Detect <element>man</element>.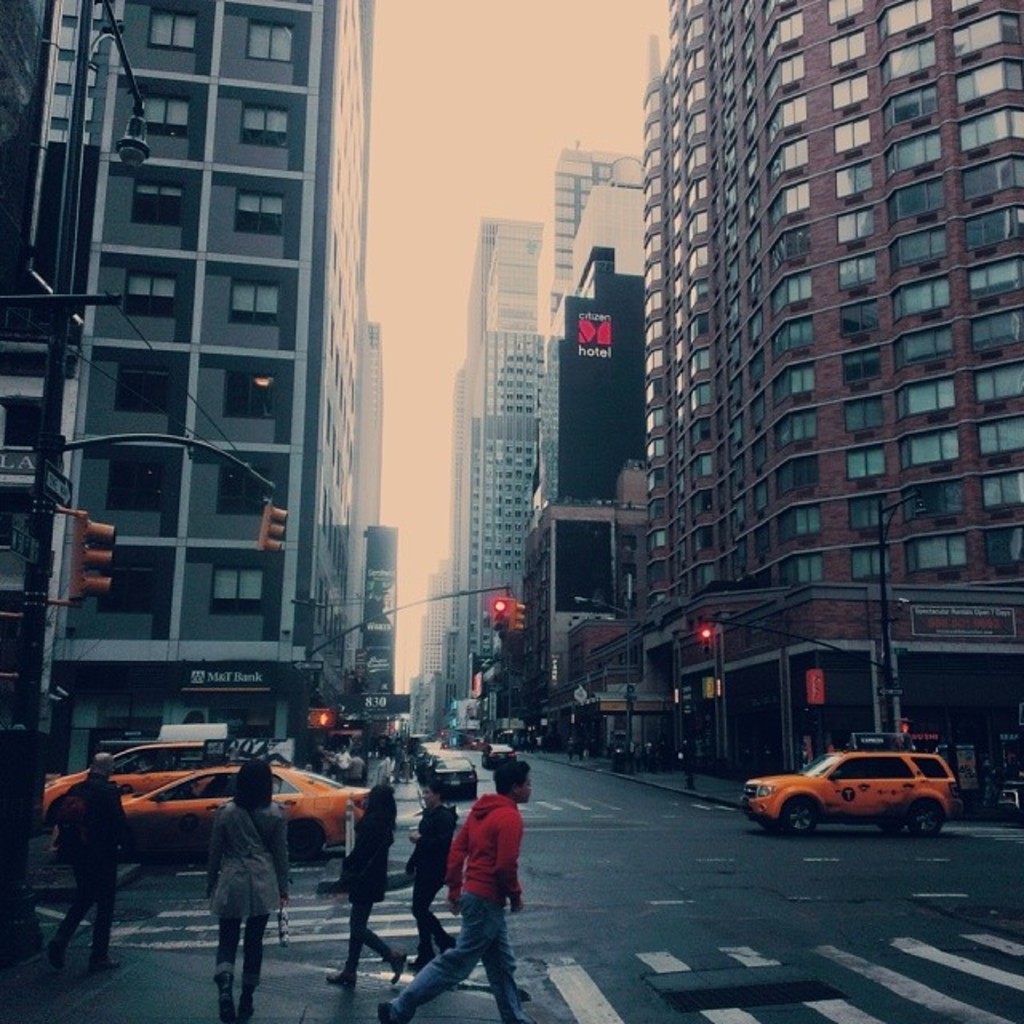
Detected at pyautogui.locateOnScreen(408, 778, 456, 970).
